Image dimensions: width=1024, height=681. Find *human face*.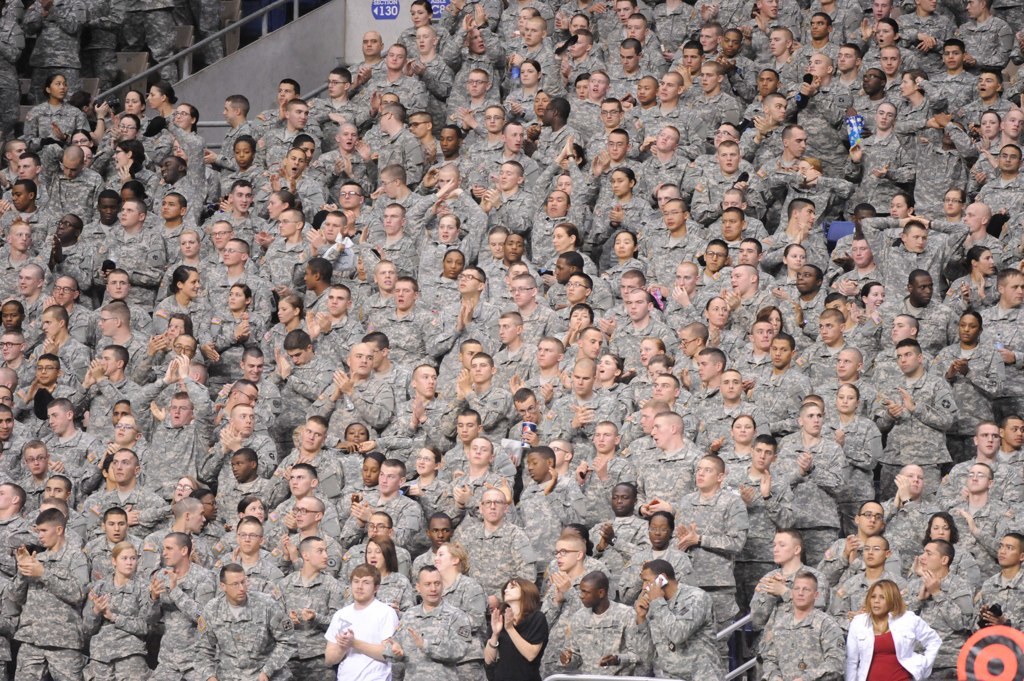
(32,359,57,388).
